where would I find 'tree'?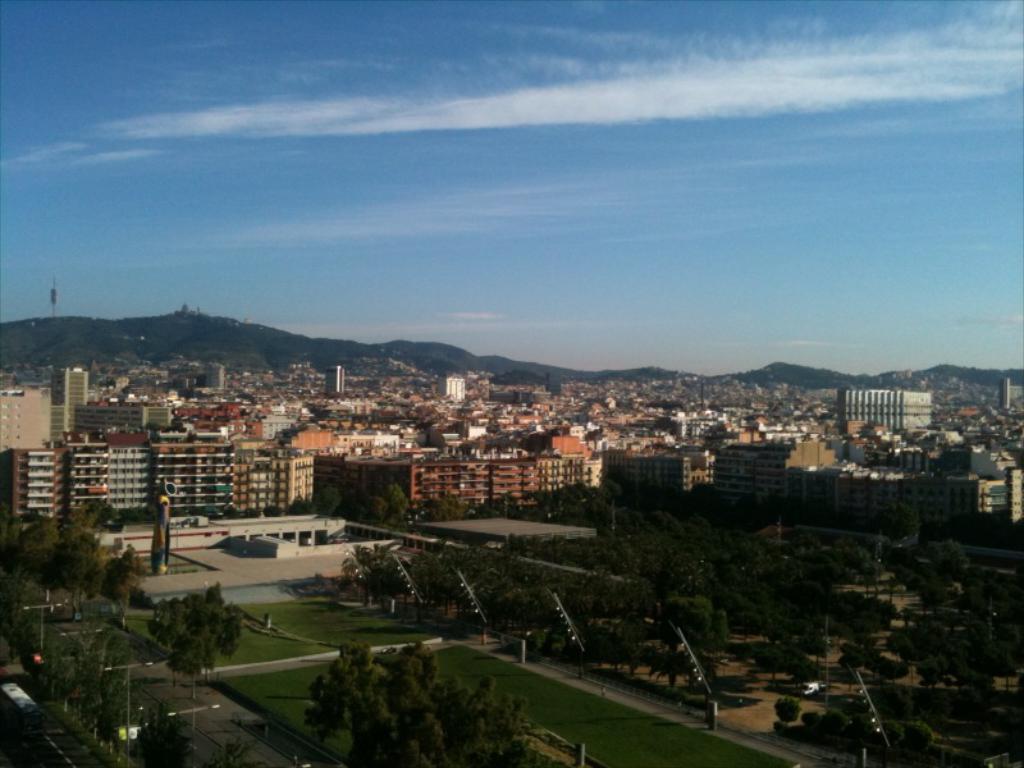
At Rect(358, 643, 374, 686).
